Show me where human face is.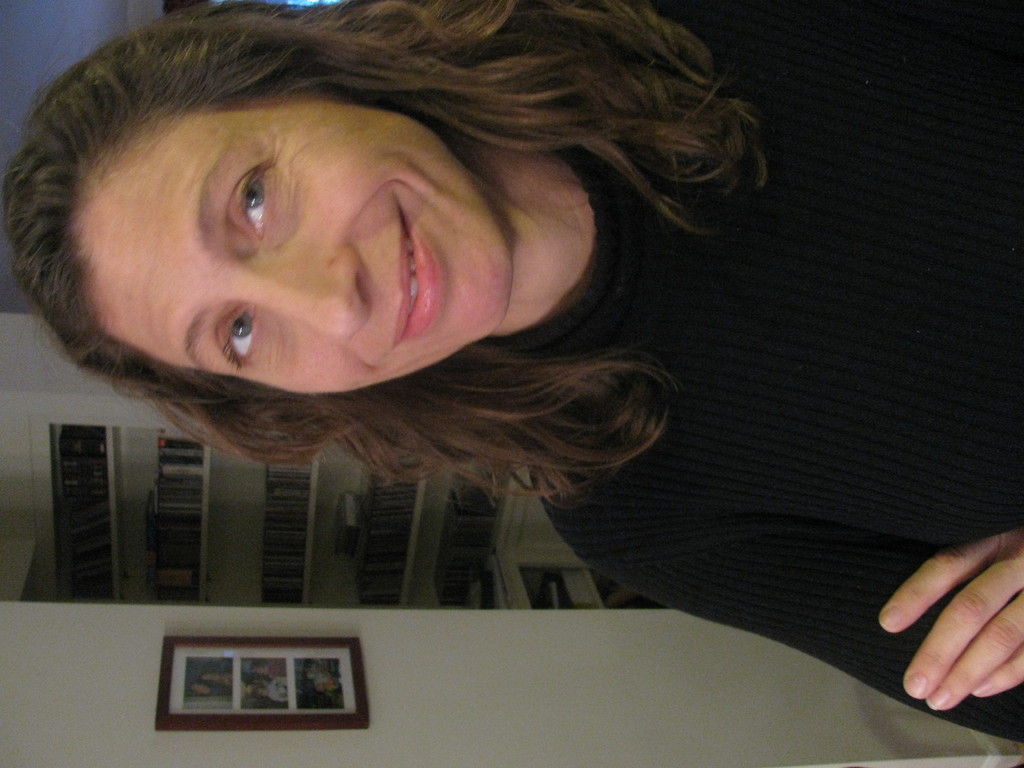
human face is at detection(63, 89, 509, 397).
